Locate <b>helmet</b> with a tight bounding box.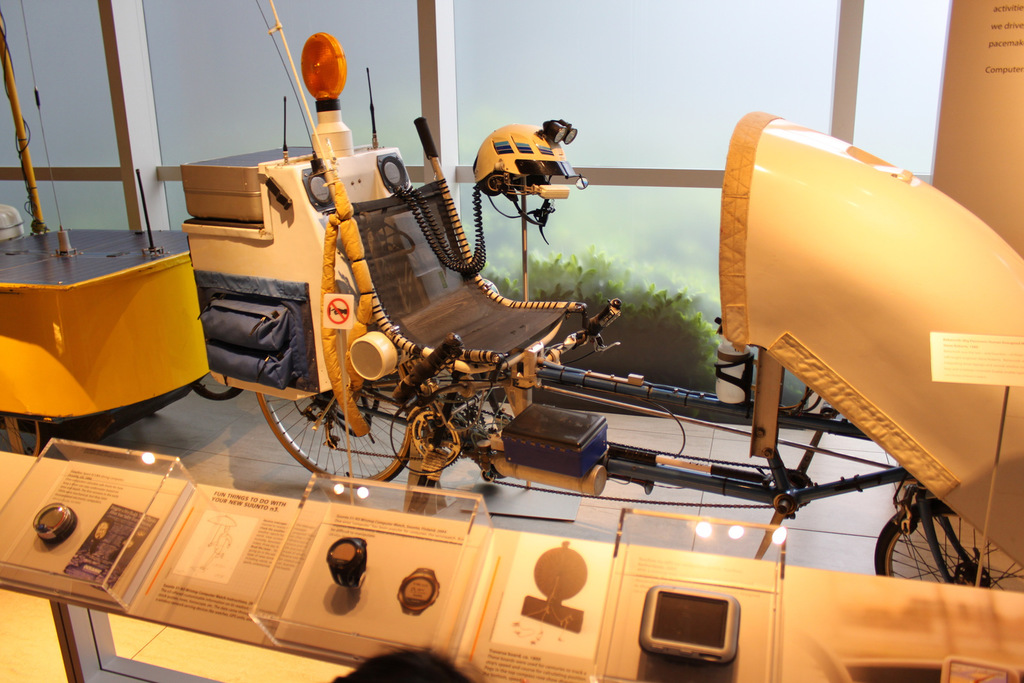
bbox=[468, 120, 575, 214].
